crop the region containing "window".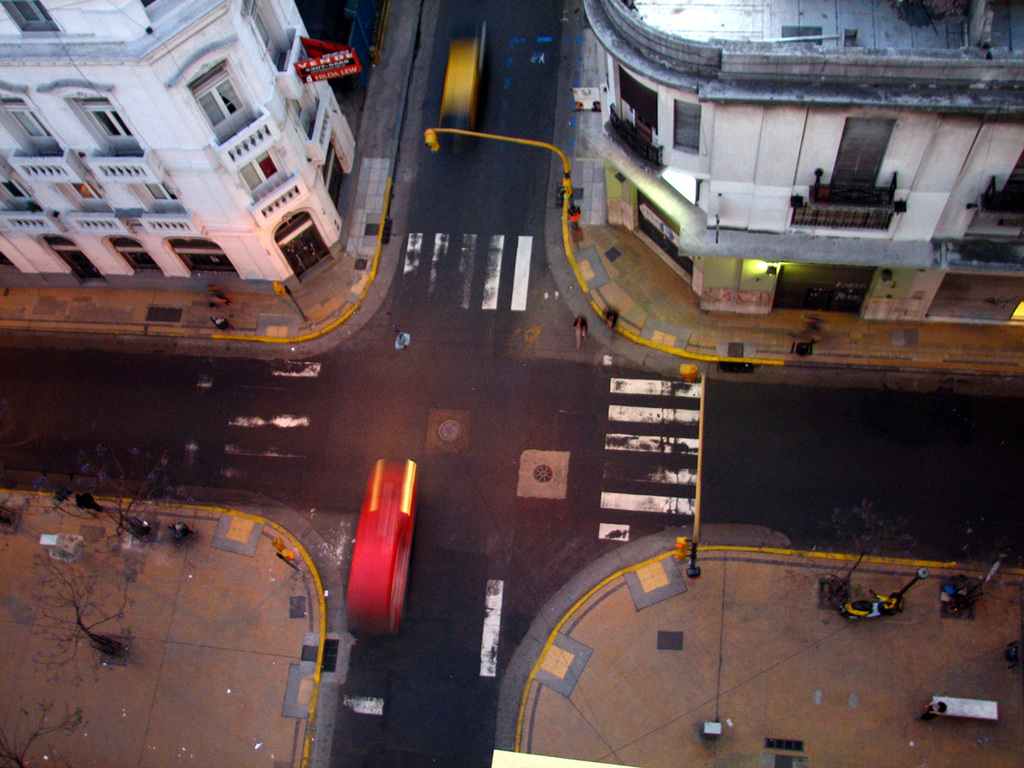
Crop region: x1=0, y1=0, x2=83, y2=39.
